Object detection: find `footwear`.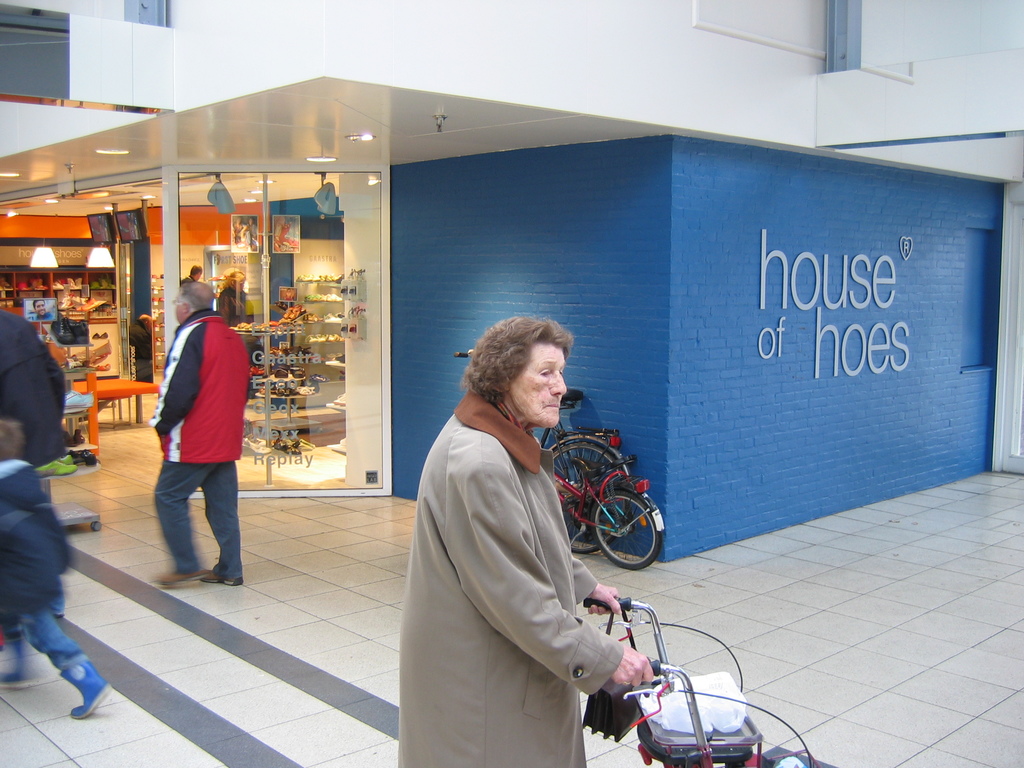
{"left": 31, "top": 452, "right": 79, "bottom": 477}.
